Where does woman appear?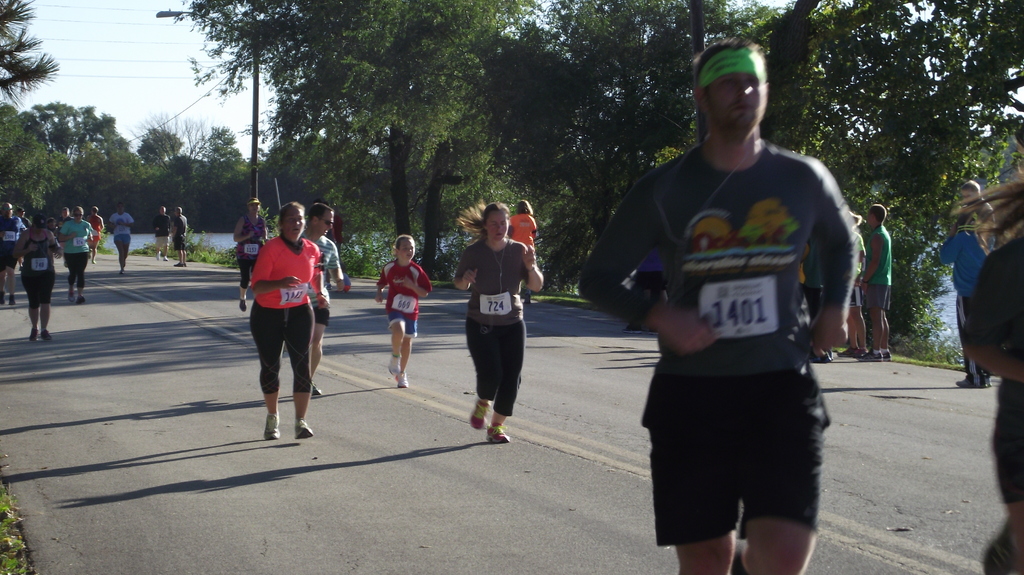
Appears at 236,198,266,313.
